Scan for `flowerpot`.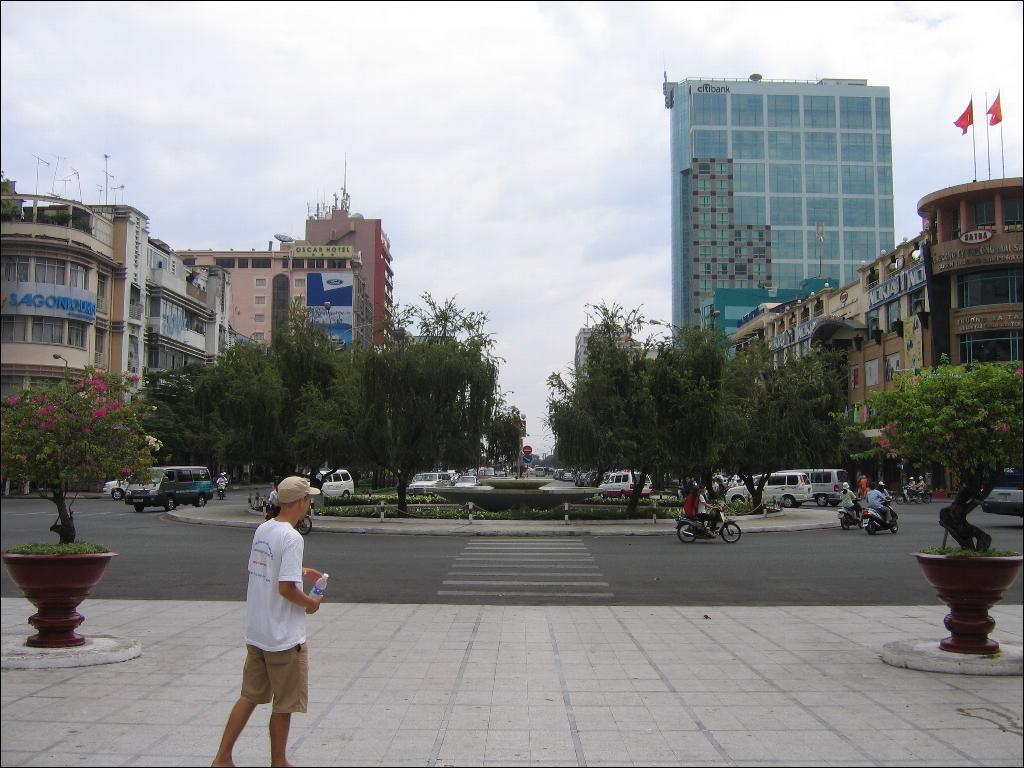
Scan result: (907, 540, 1023, 657).
